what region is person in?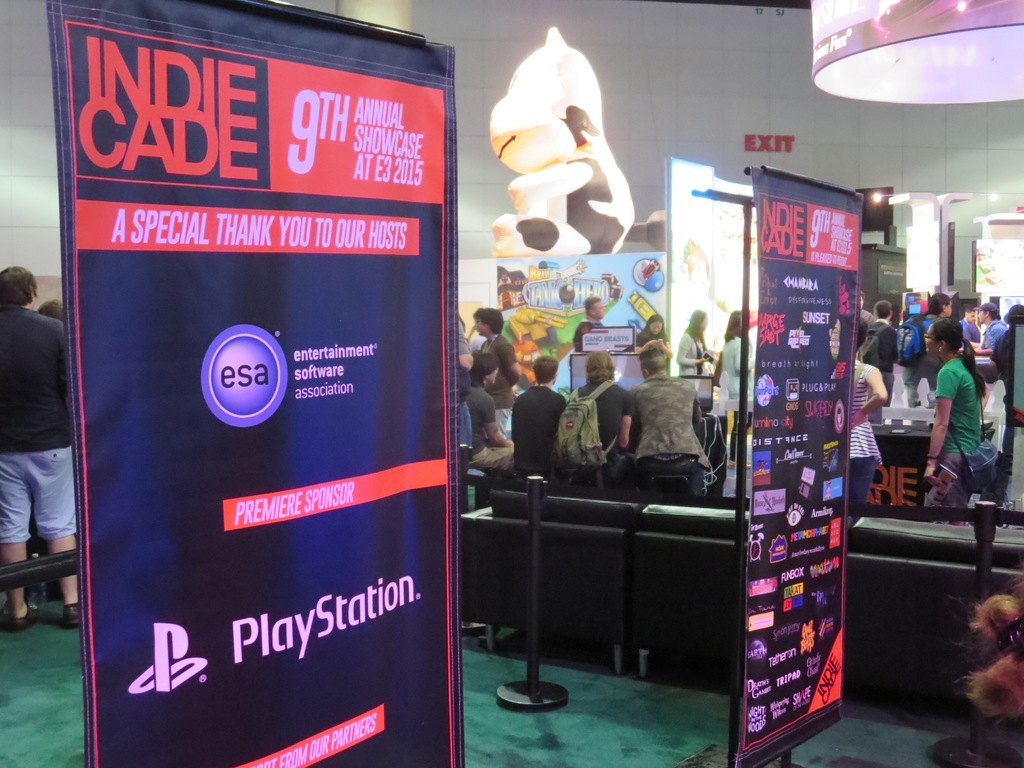
579 366 637 465.
